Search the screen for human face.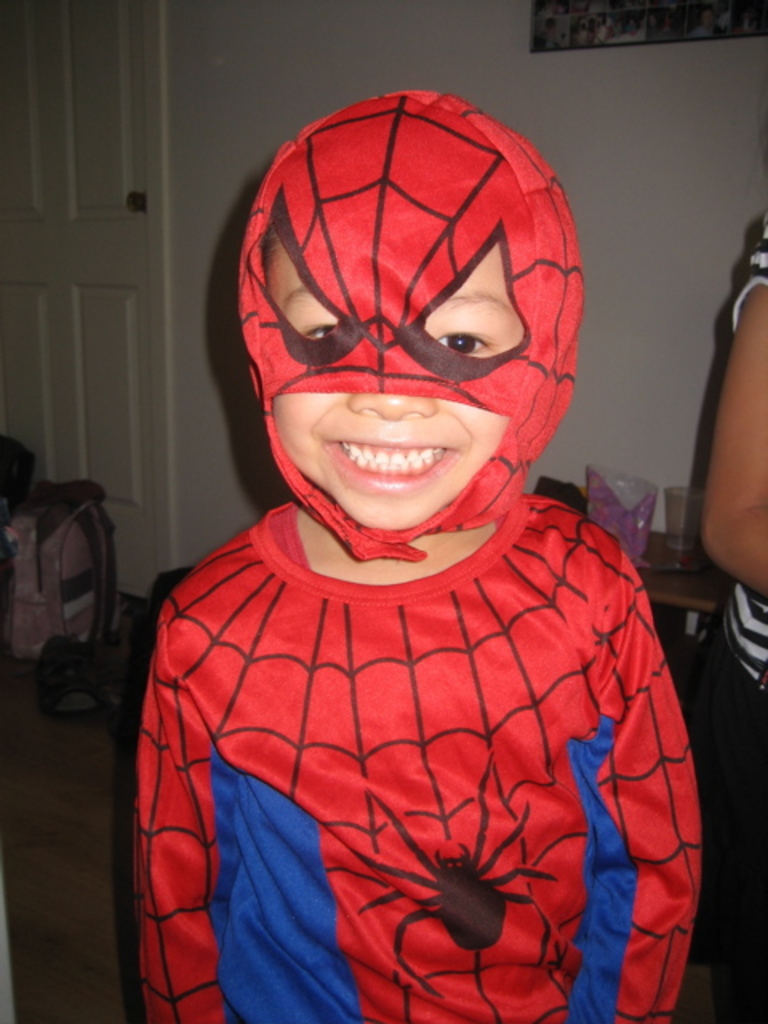
Found at bbox=[272, 230, 525, 526].
